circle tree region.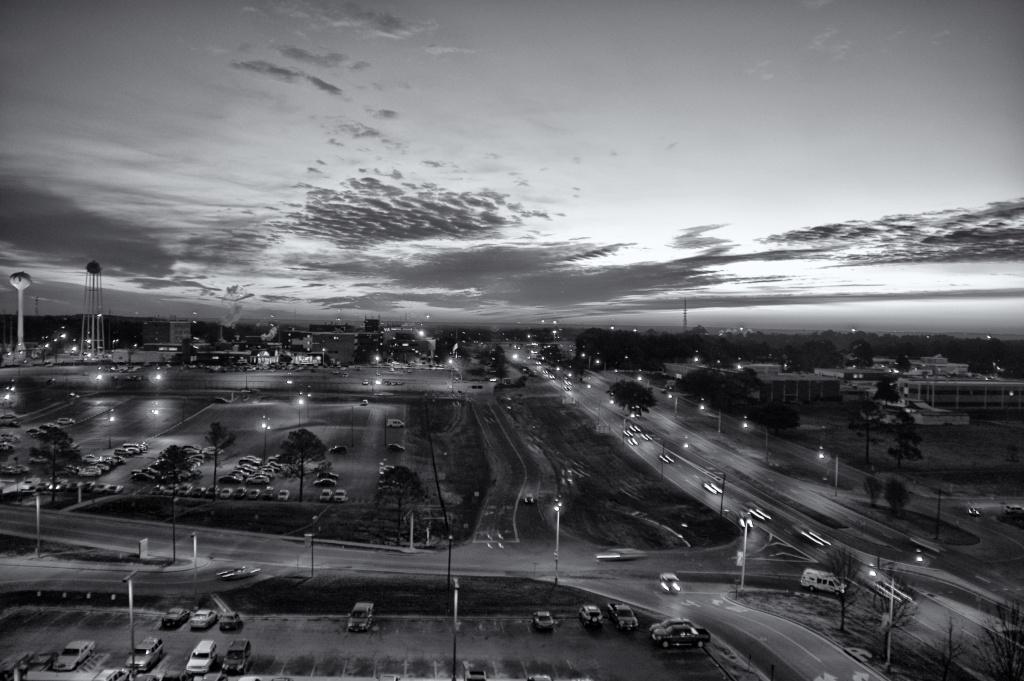
Region: box(860, 472, 883, 505).
